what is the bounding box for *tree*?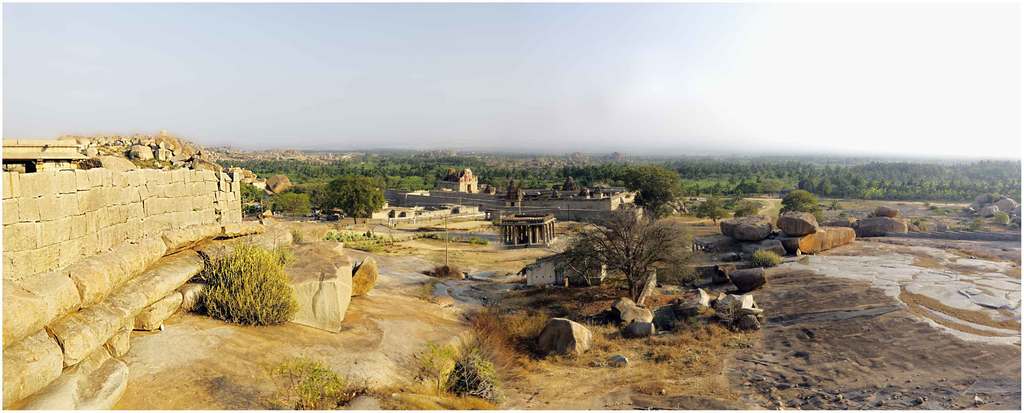
select_region(554, 240, 598, 288).
